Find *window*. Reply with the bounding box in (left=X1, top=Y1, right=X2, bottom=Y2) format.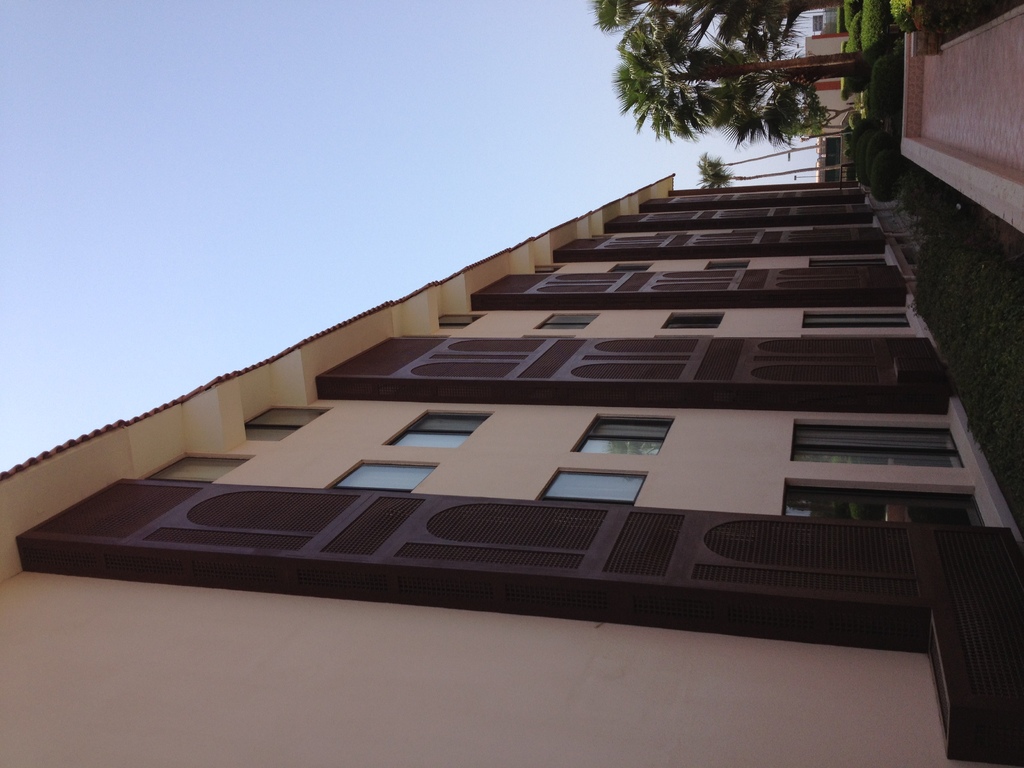
(left=535, top=314, right=599, bottom=331).
